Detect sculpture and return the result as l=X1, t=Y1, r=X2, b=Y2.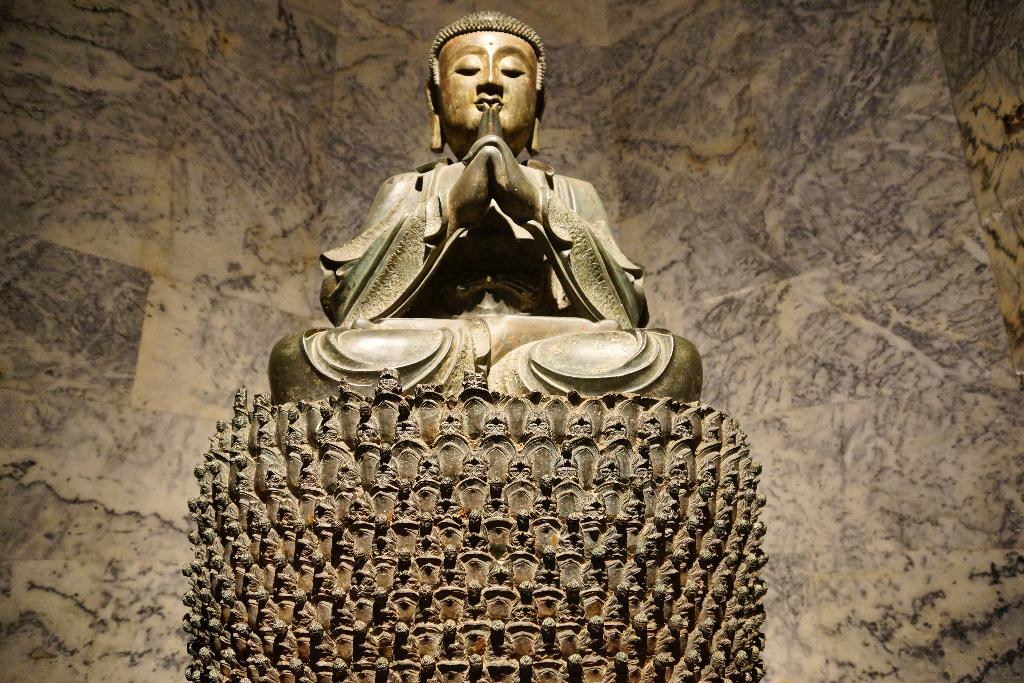
l=633, t=524, r=664, b=562.
